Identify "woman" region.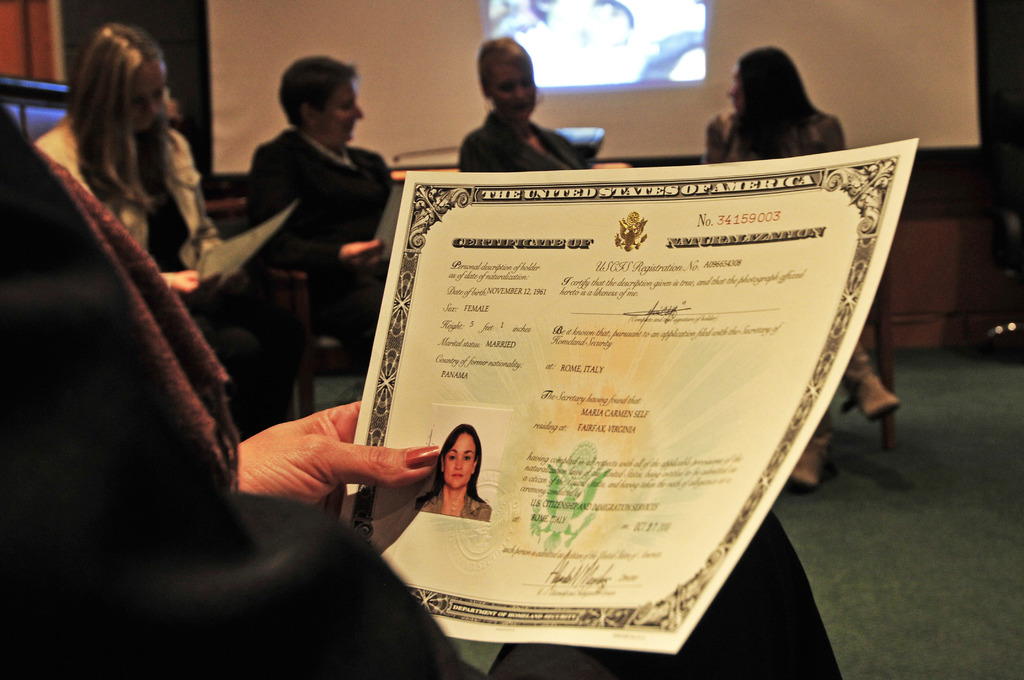
Region: {"x1": 259, "y1": 54, "x2": 400, "y2": 347}.
